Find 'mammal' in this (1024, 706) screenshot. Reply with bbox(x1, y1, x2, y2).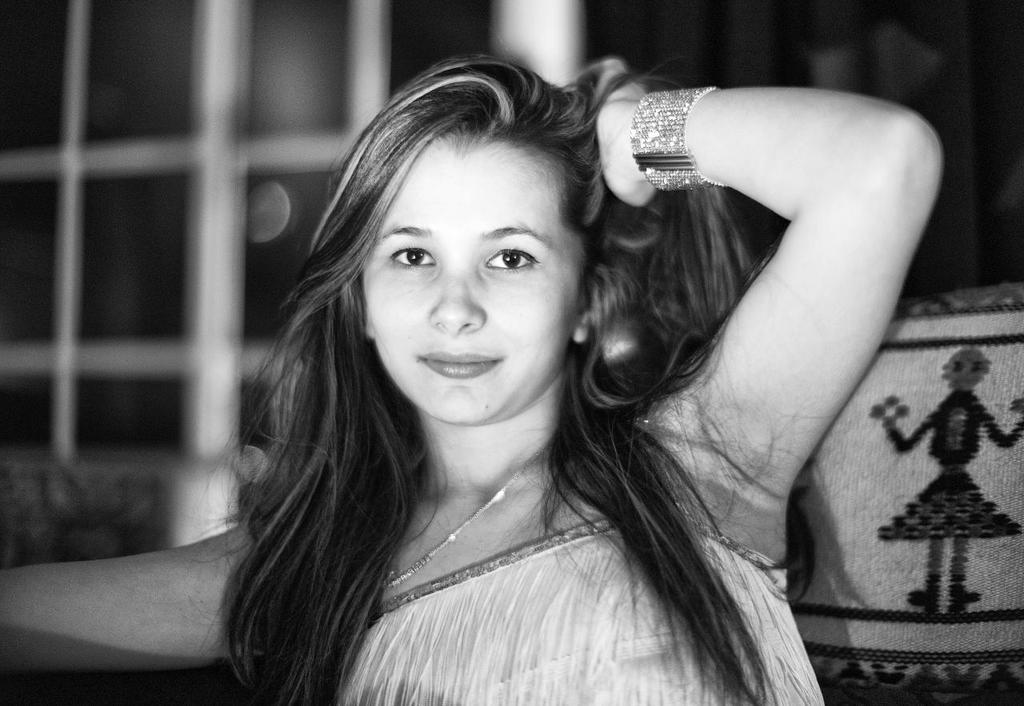
bbox(0, 54, 942, 705).
